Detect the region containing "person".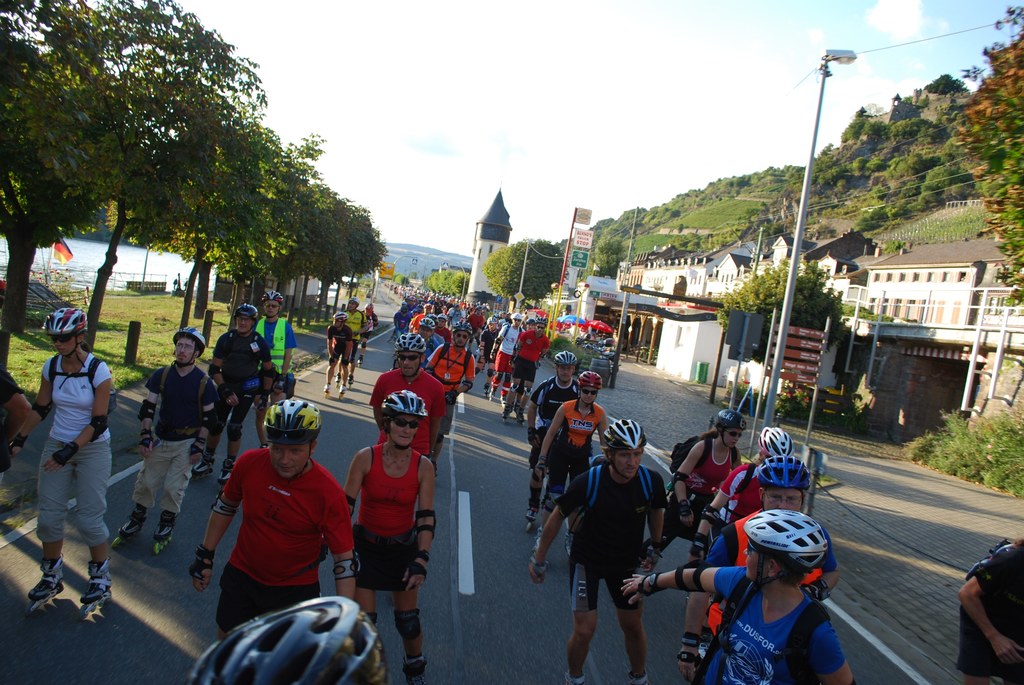
342 382 446 678.
